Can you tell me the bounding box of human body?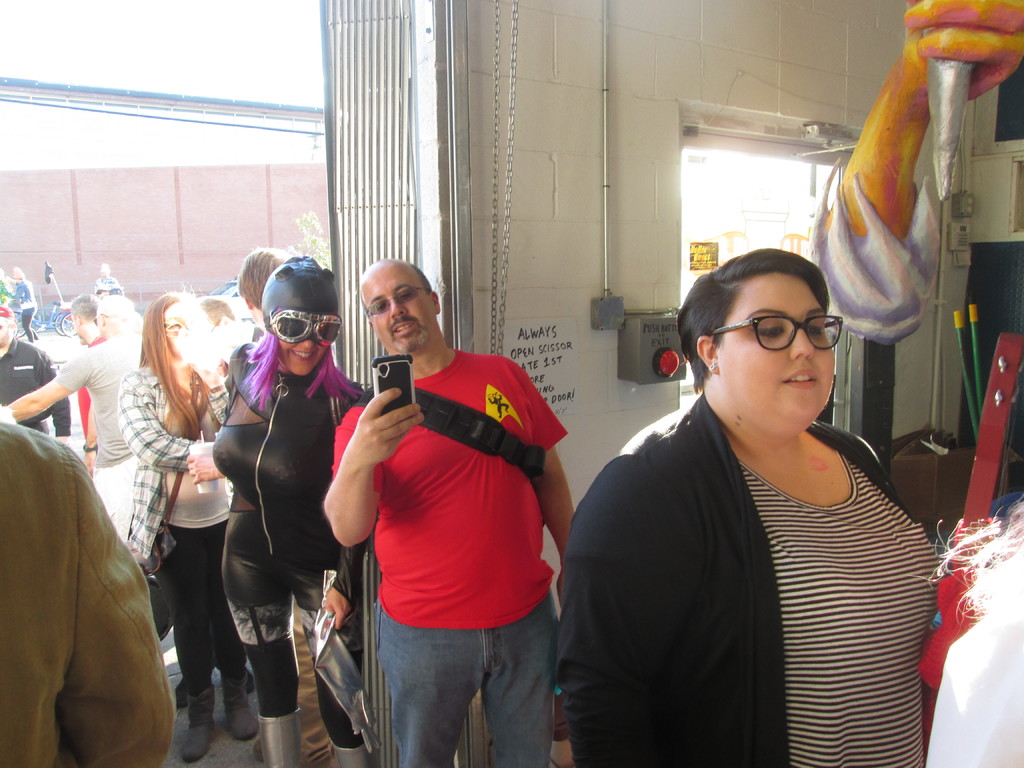
323:250:579:761.
